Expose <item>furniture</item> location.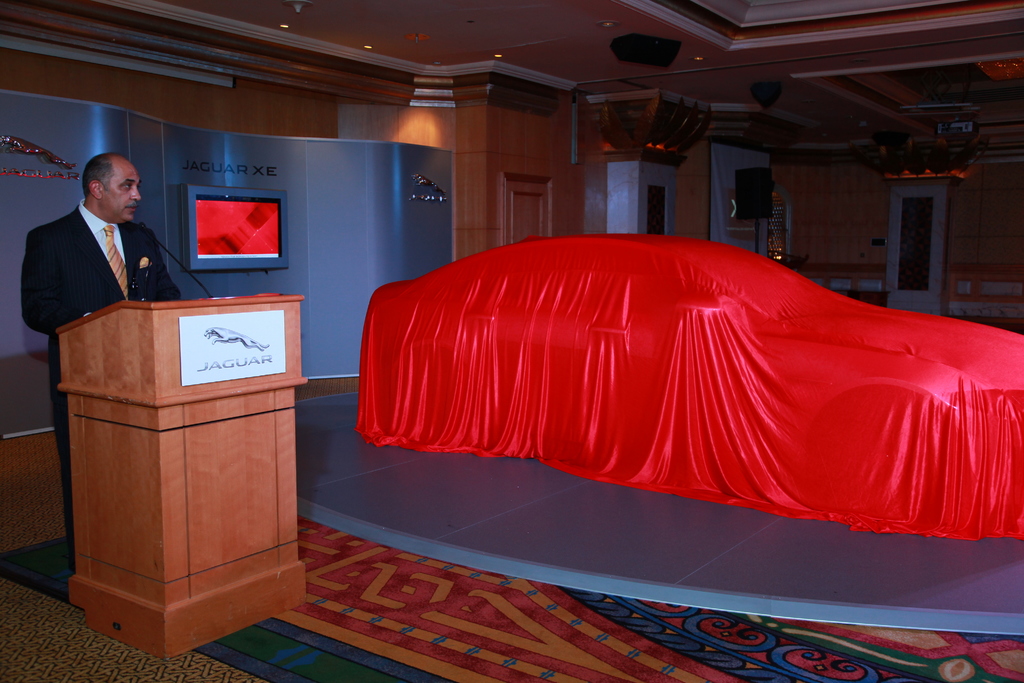
Exposed at detection(55, 293, 307, 661).
